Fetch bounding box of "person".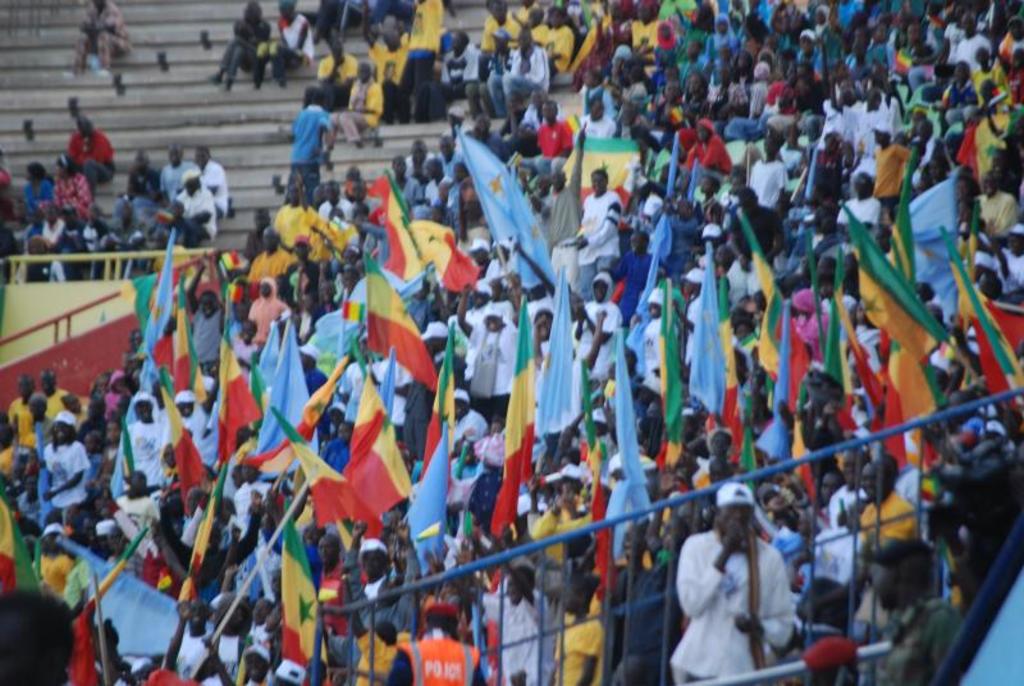
Bbox: <box>37,370,81,407</box>.
